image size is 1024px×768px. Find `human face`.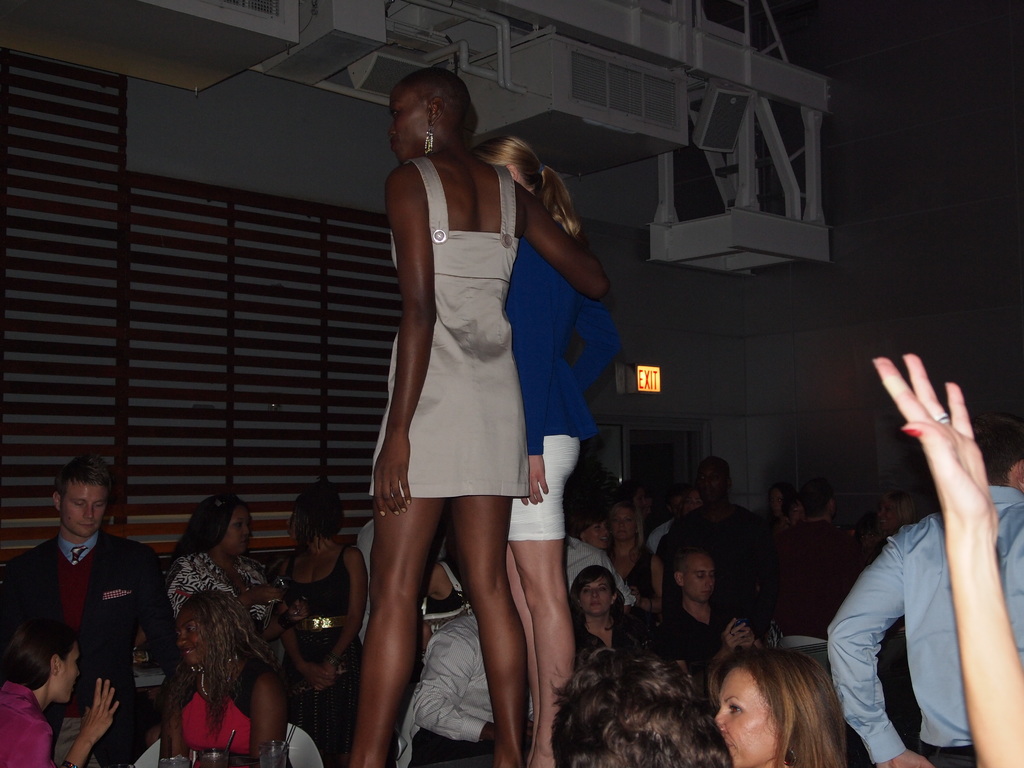
<box>225,506,248,557</box>.
